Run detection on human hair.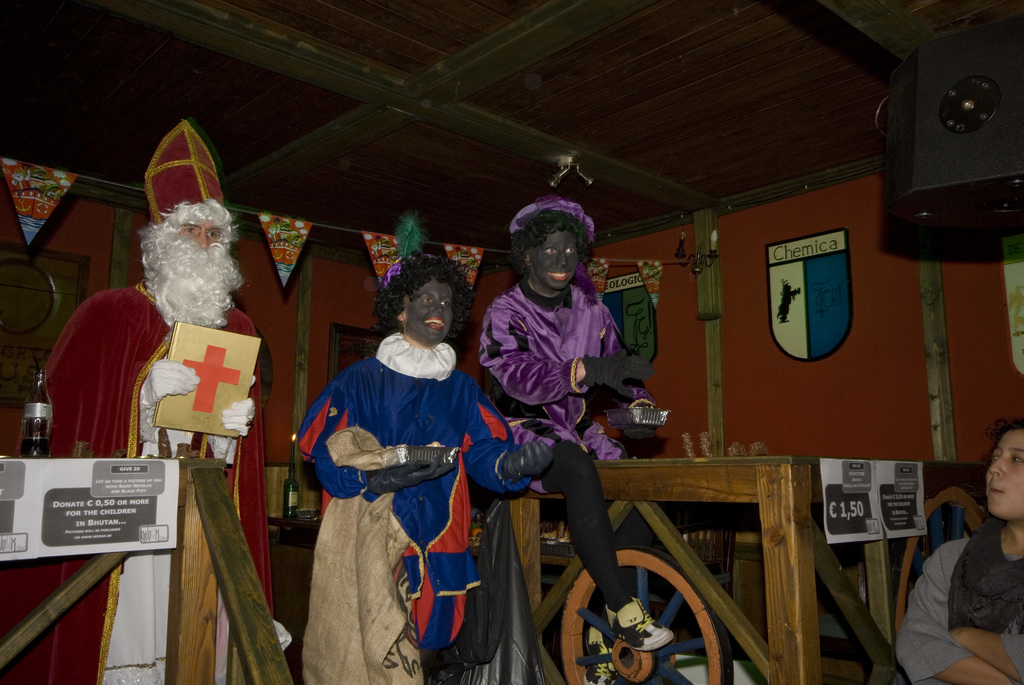
Result: 379, 248, 454, 356.
